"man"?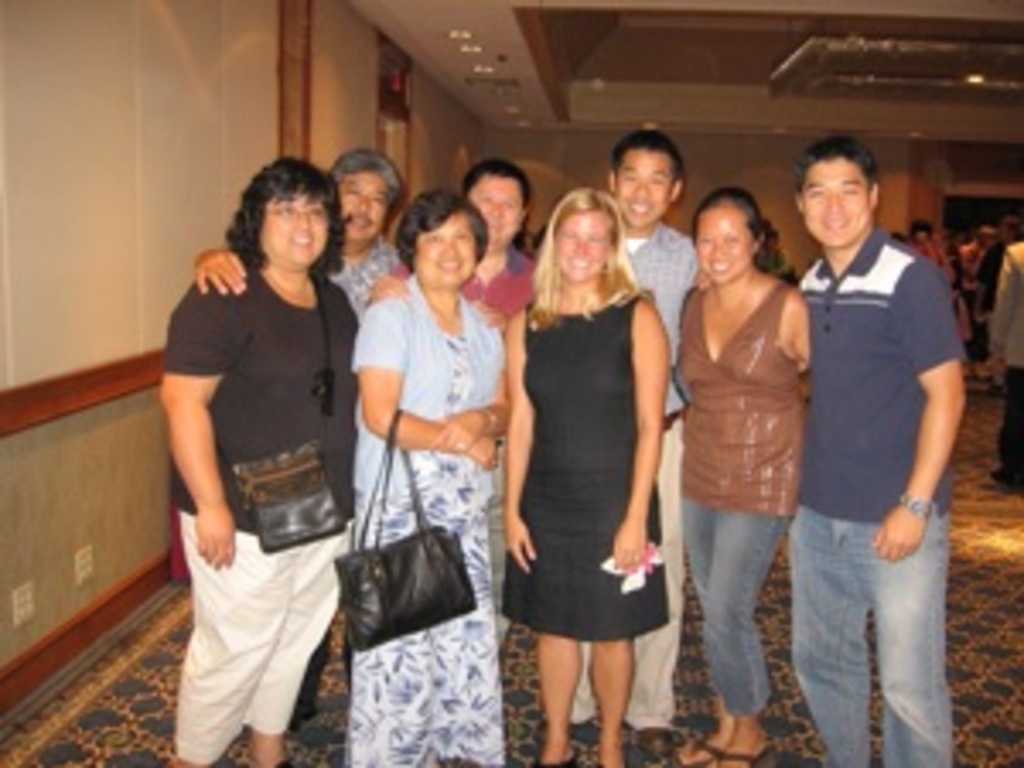
left=768, top=119, right=966, bottom=724
